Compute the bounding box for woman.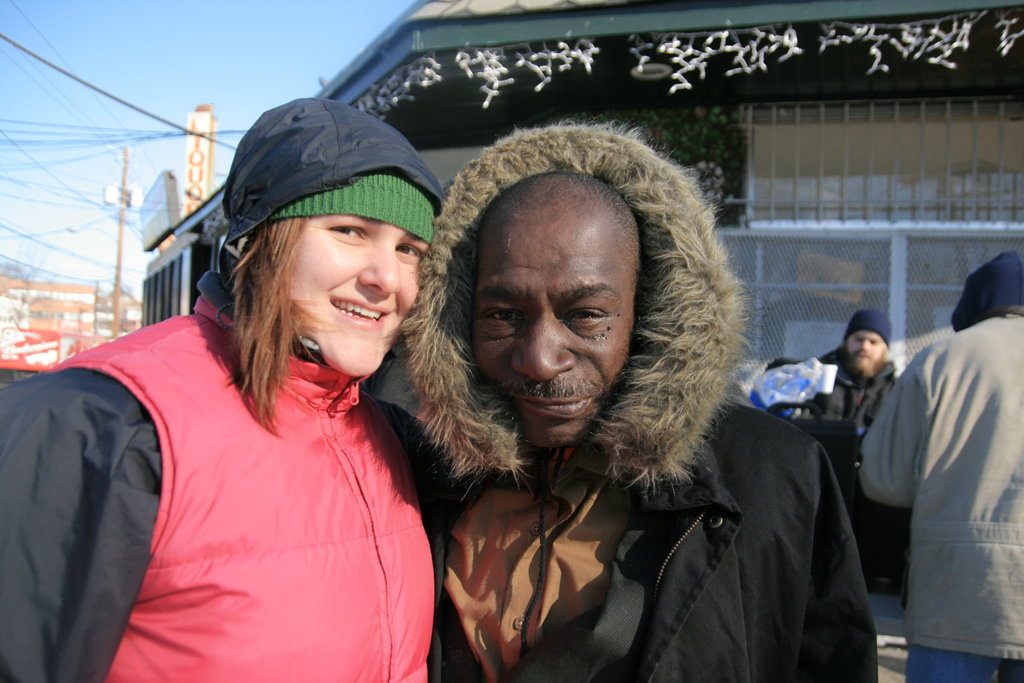
detection(23, 116, 497, 682).
